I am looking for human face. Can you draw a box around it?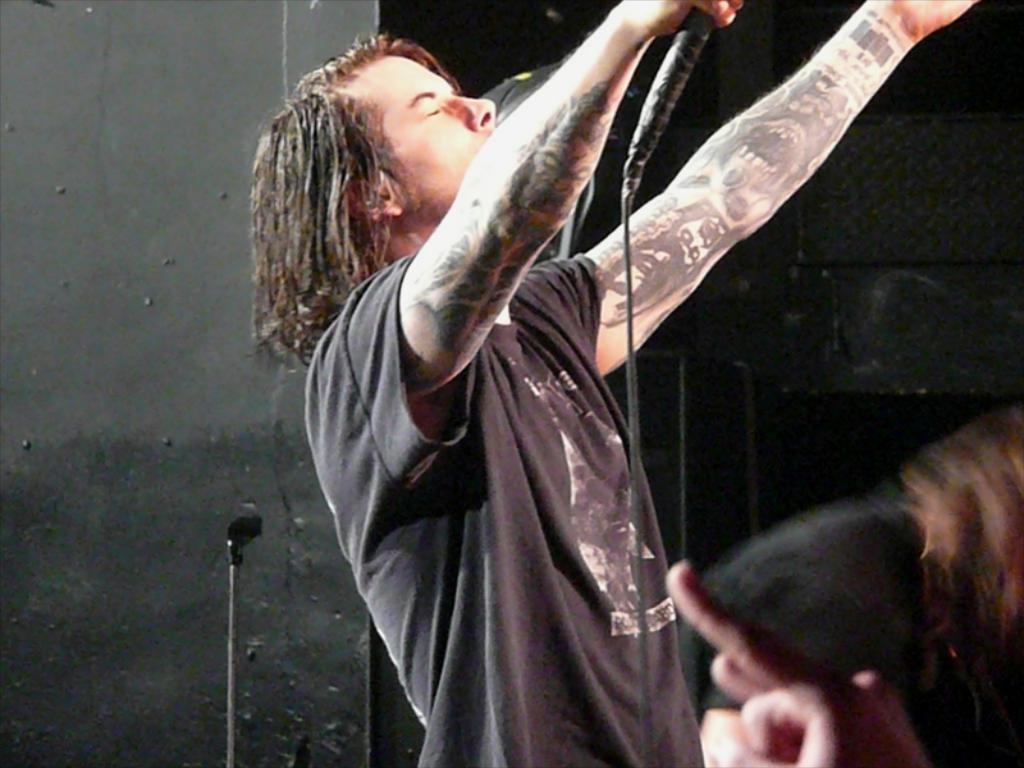
Sure, the bounding box is Rect(338, 47, 497, 221).
